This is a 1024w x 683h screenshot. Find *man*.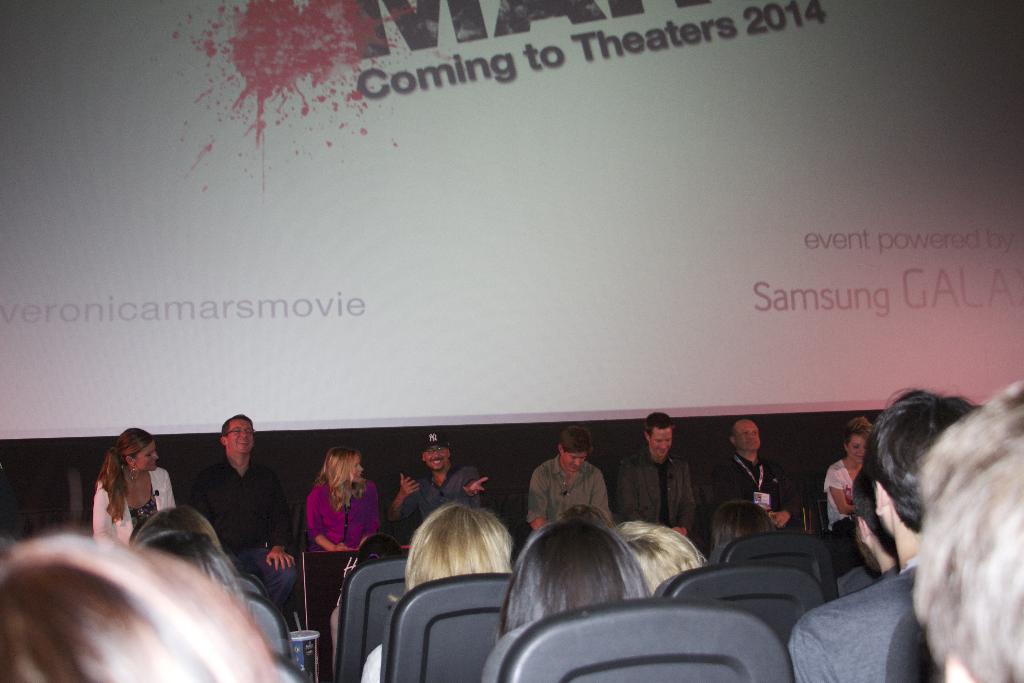
Bounding box: BBox(701, 406, 799, 527).
